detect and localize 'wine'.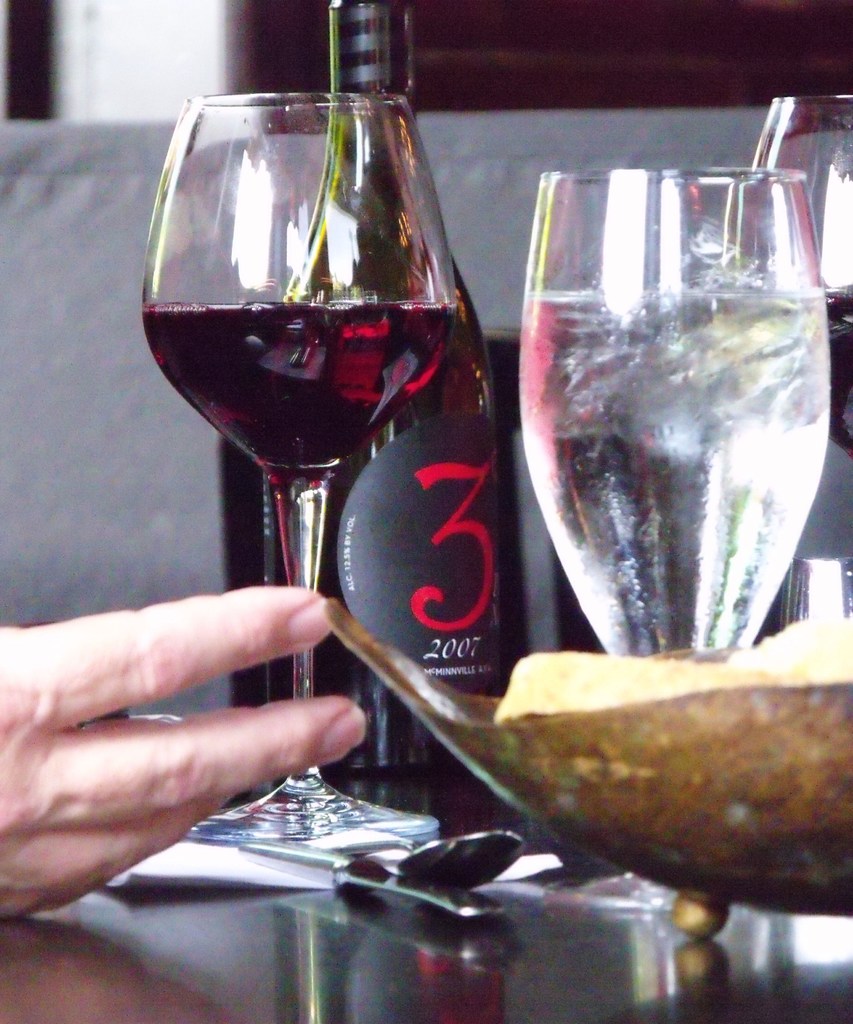
Localized at {"x1": 260, "y1": 0, "x2": 537, "y2": 780}.
